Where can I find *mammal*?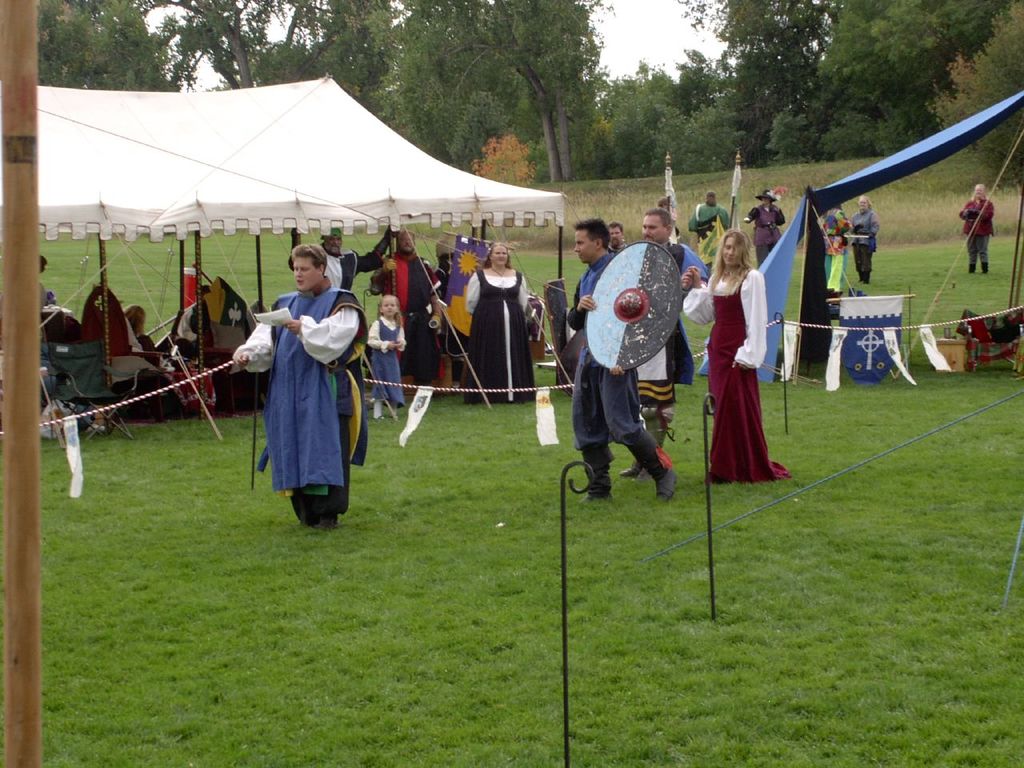
You can find it at detection(845, 198, 882, 282).
